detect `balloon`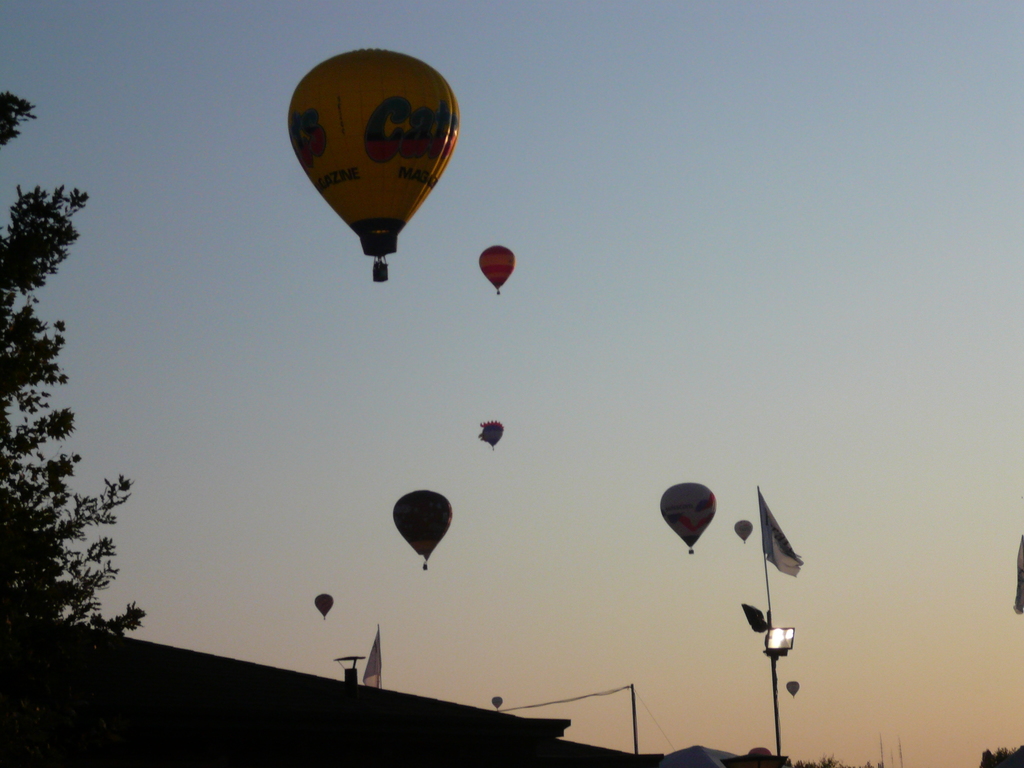
locate(287, 49, 460, 255)
